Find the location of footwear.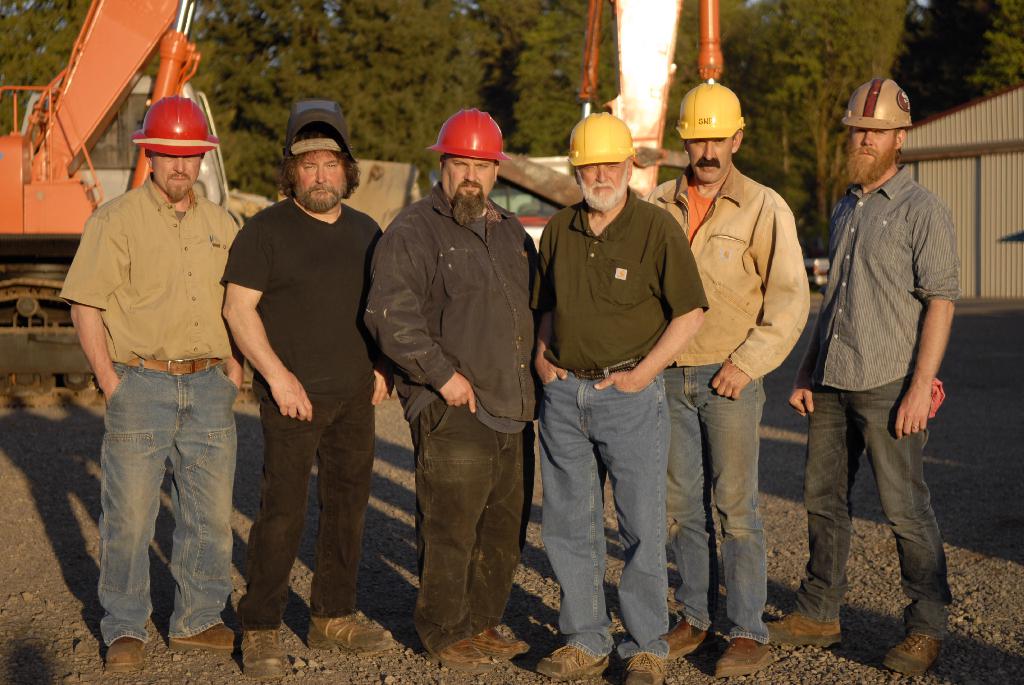
Location: {"left": 241, "top": 626, "right": 302, "bottom": 684}.
